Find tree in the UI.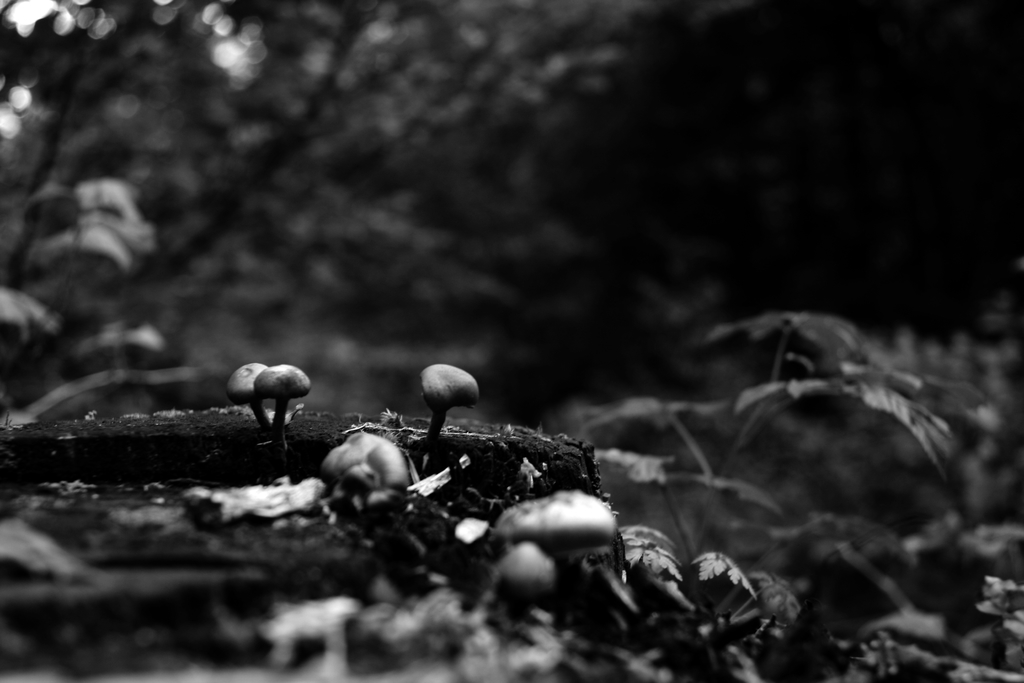
UI element at 0,0,646,290.
